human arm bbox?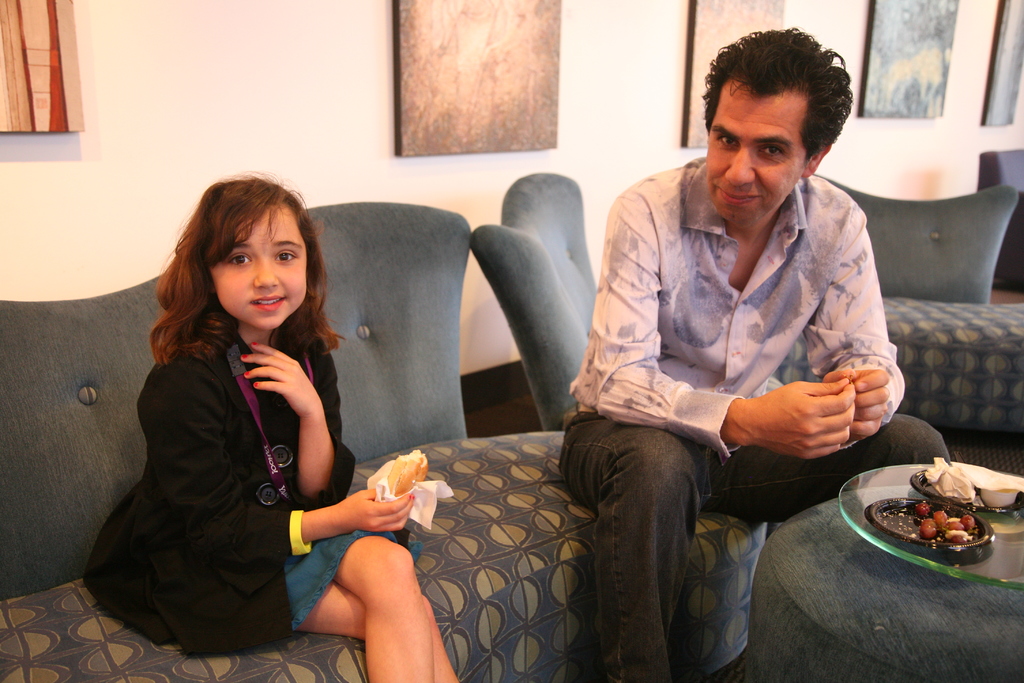
236/341/351/502
